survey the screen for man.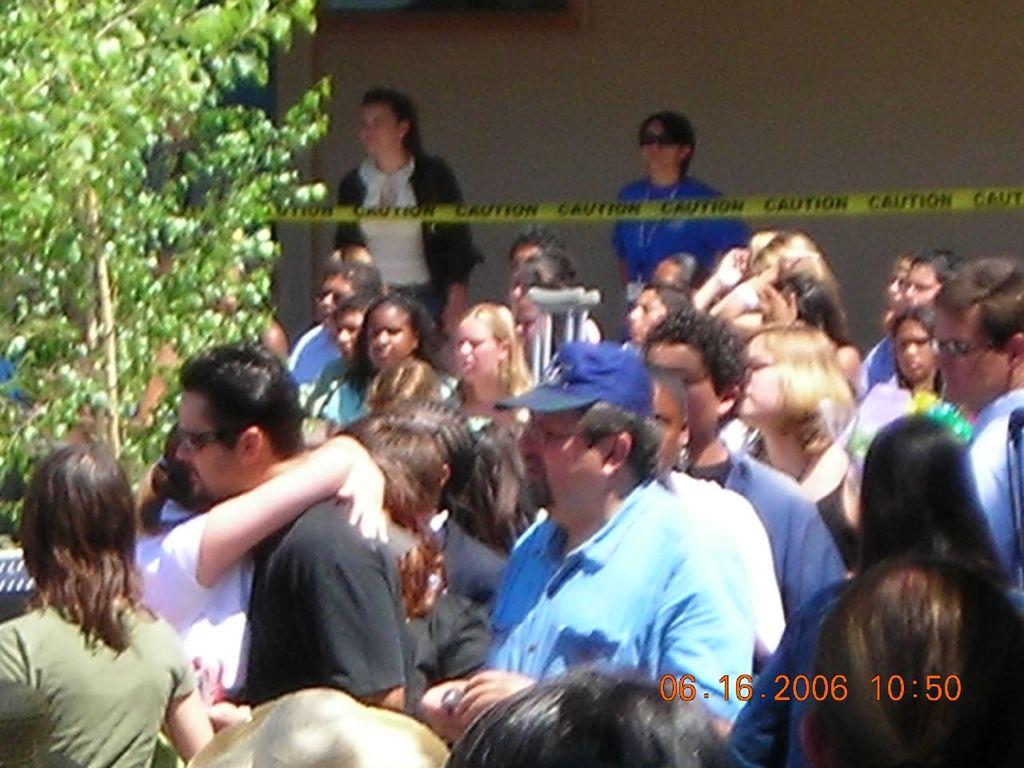
Survey found: bbox(649, 369, 786, 670).
